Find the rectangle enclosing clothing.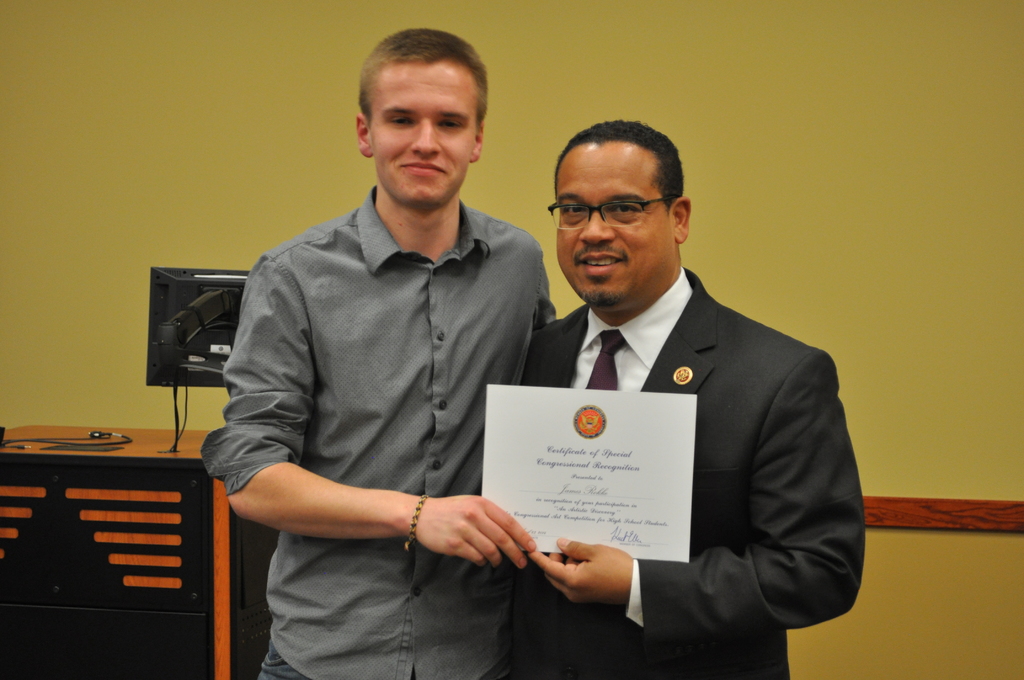
<box>504,263,867,679</box>.
